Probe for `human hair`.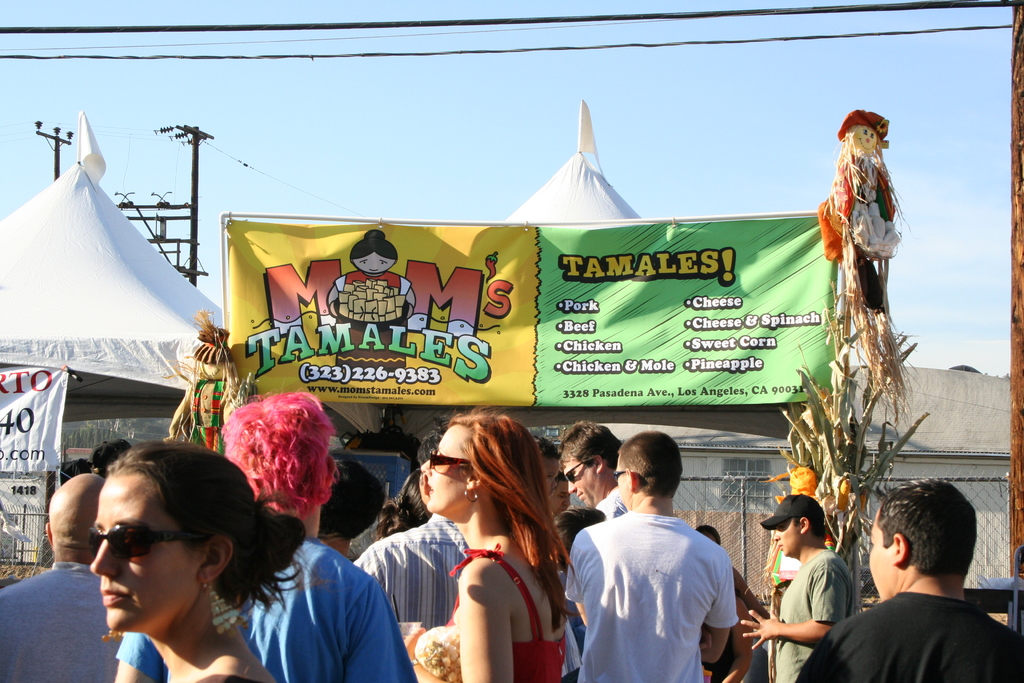
Probe result: bbox(375, 467, 429, 541).
